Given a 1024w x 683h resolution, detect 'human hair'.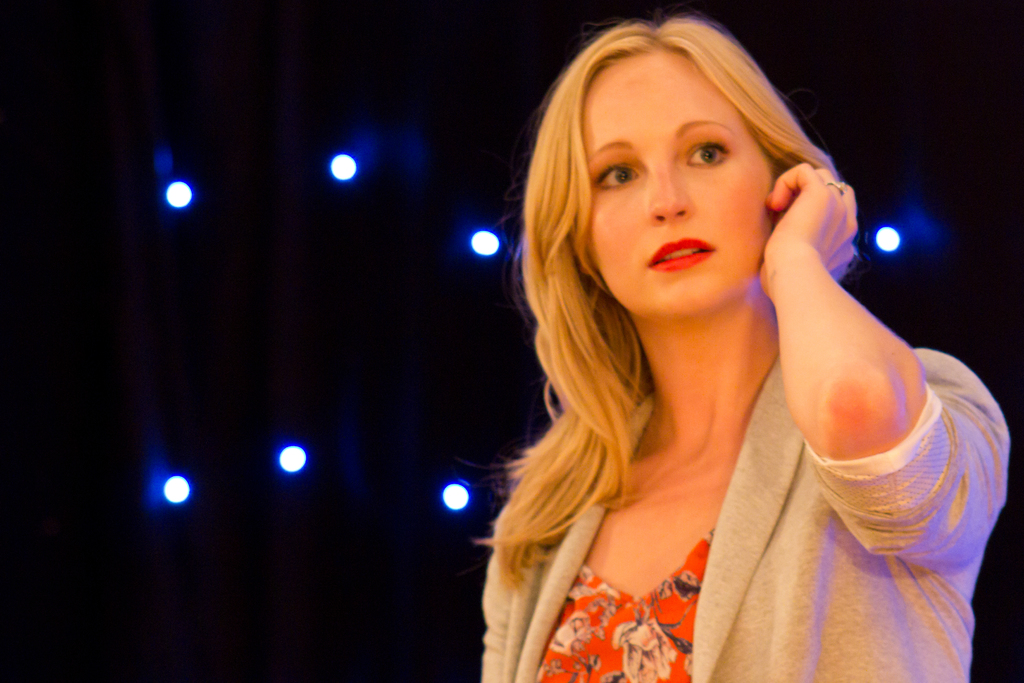
region(508, 2, 866, 600).
